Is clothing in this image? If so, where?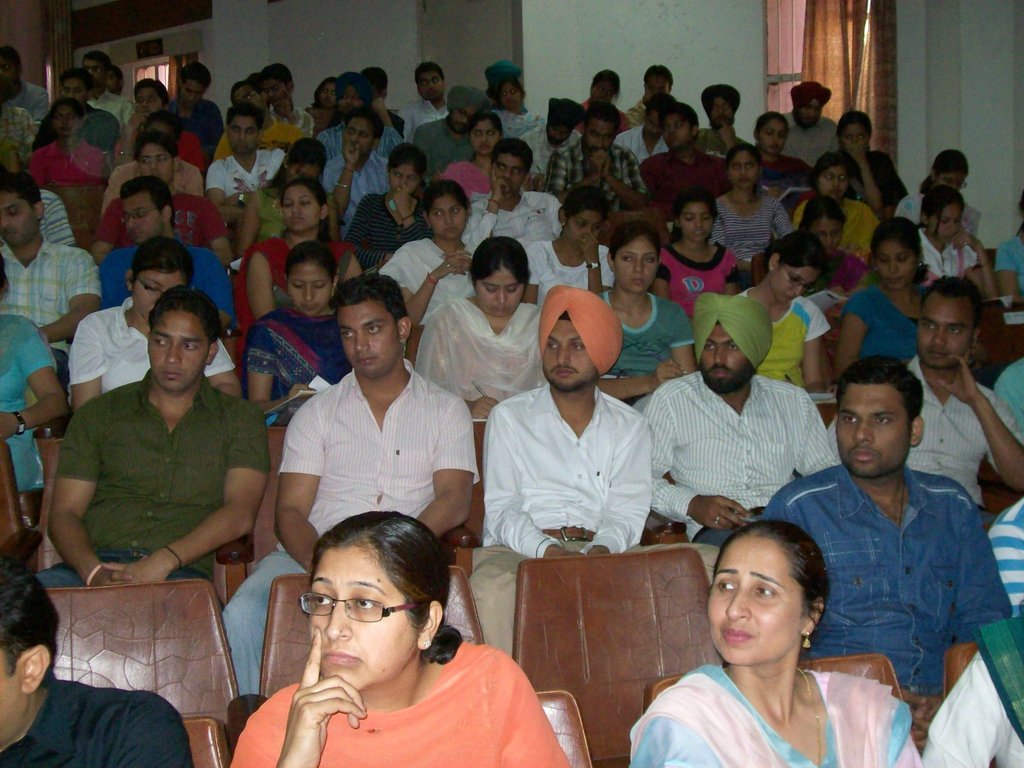
Yes, at rect(213, 102, 309, 161).
